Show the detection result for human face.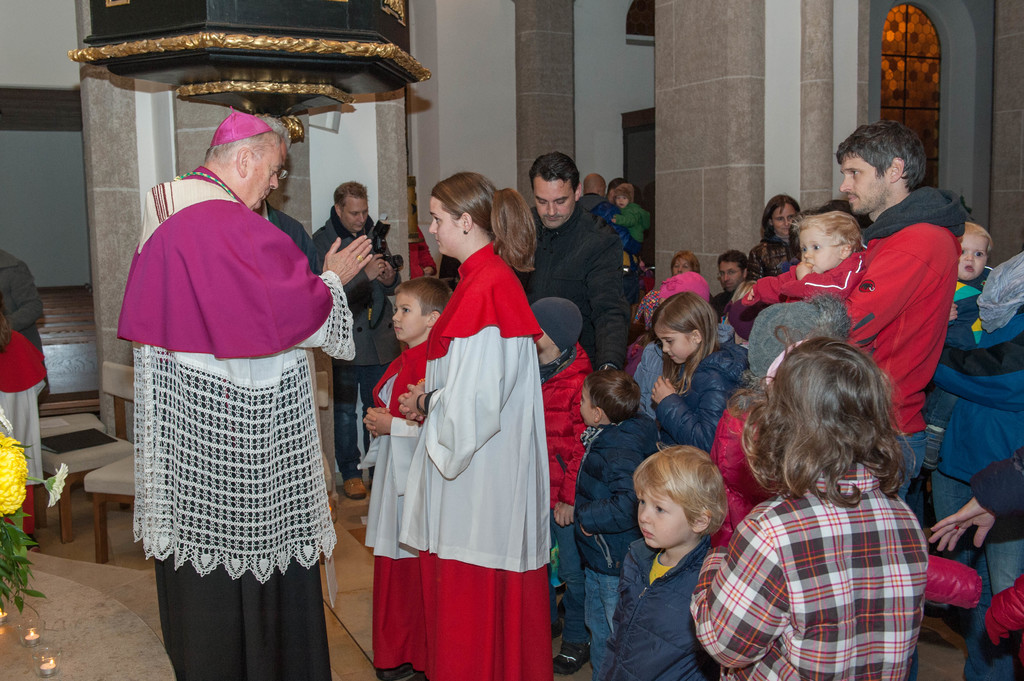
(637,488,689,548).
